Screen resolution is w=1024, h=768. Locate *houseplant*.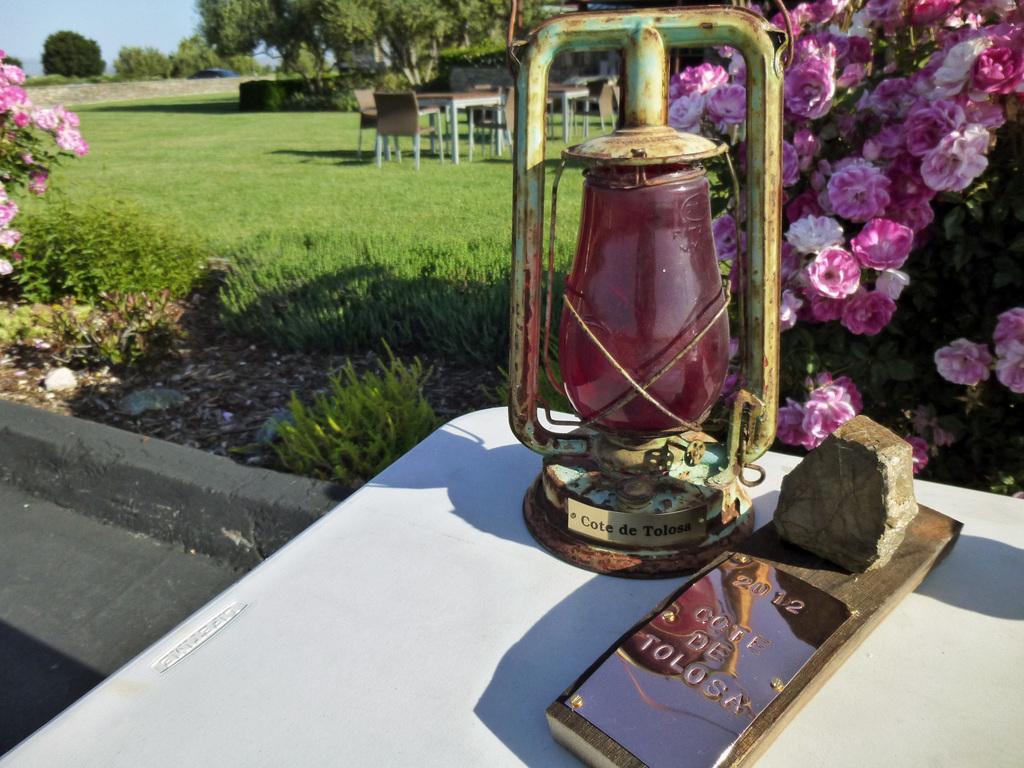
box=[0, 26, 90, 298].
